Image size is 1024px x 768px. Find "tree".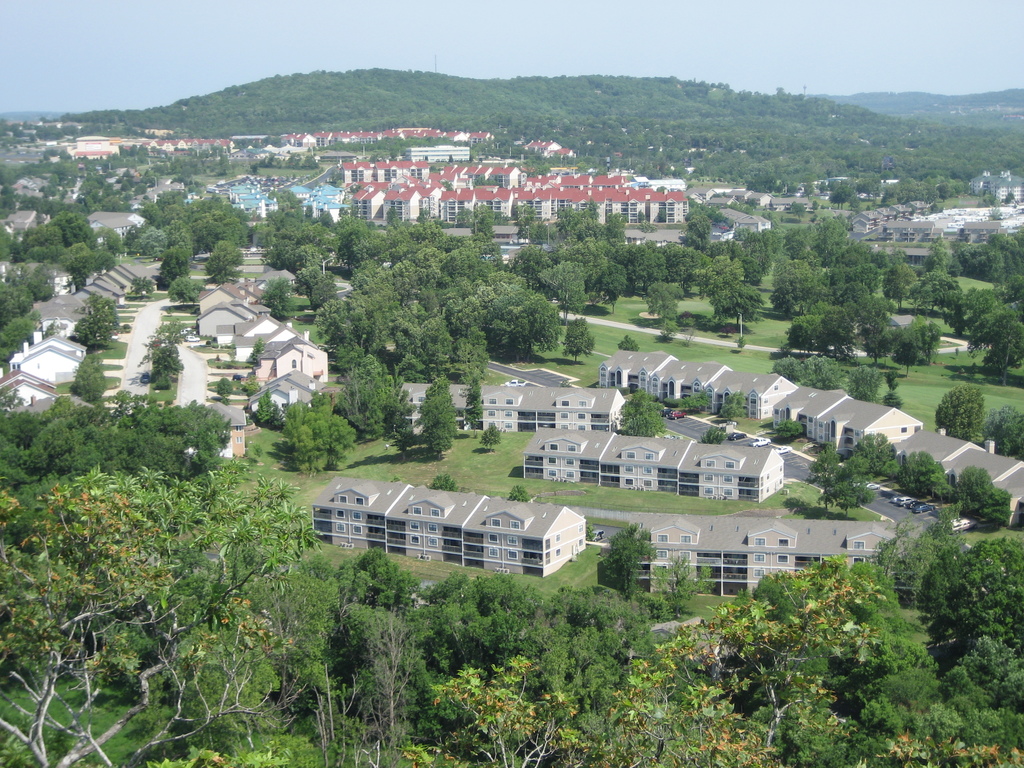
BBox(141, 320, 188, 388).
